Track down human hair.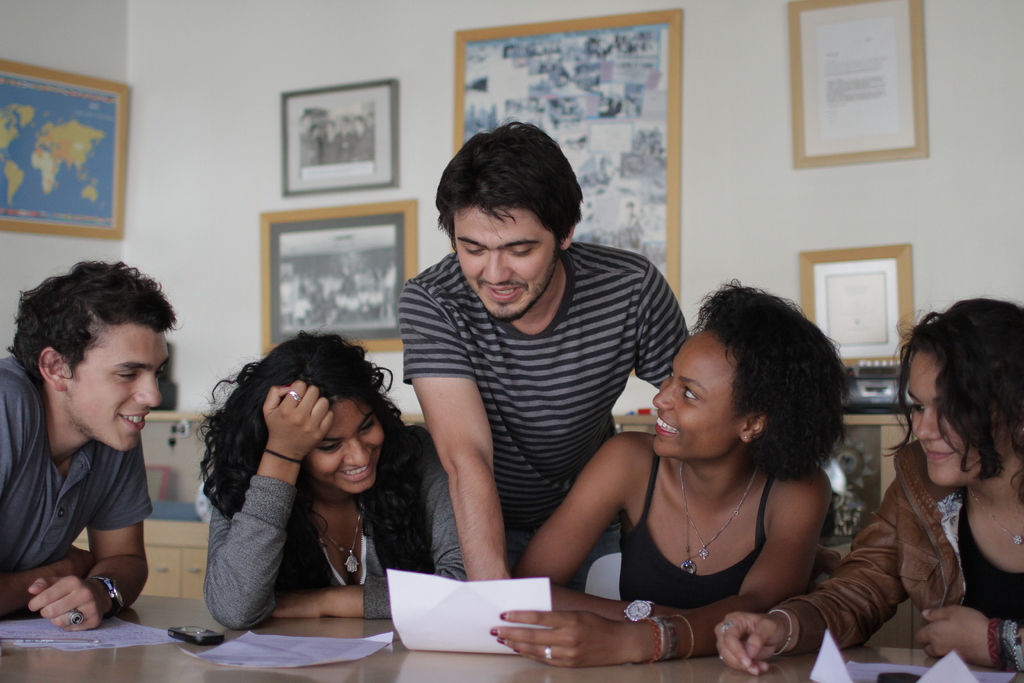
Tracked to box(435, 119, 584, 261).
